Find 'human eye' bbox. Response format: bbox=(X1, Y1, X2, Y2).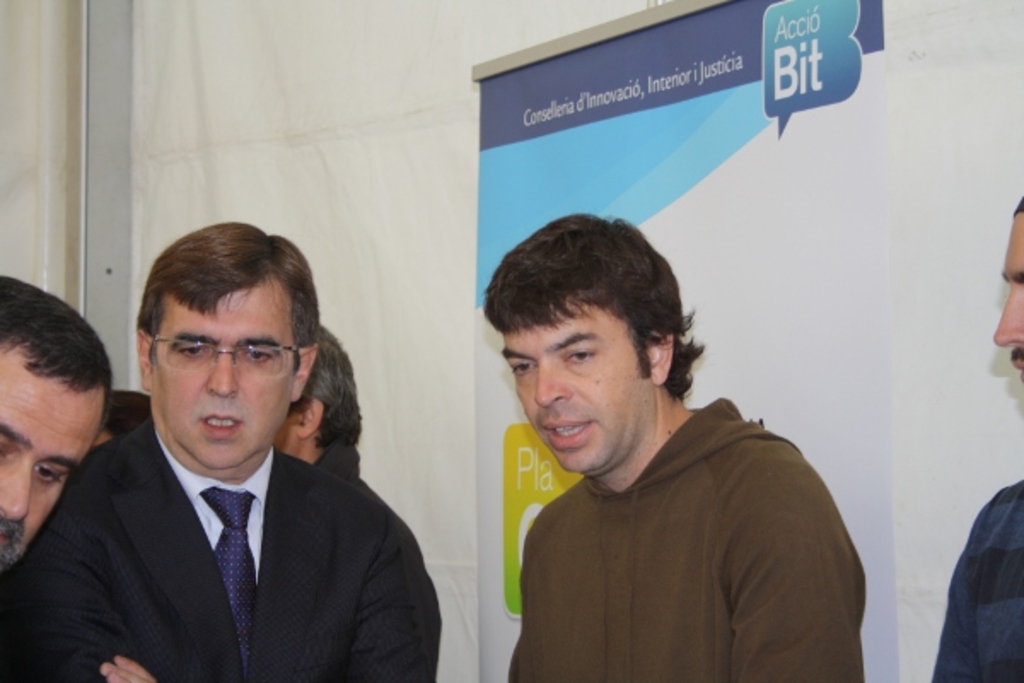
bbox=(556, 343, 604, 371).
